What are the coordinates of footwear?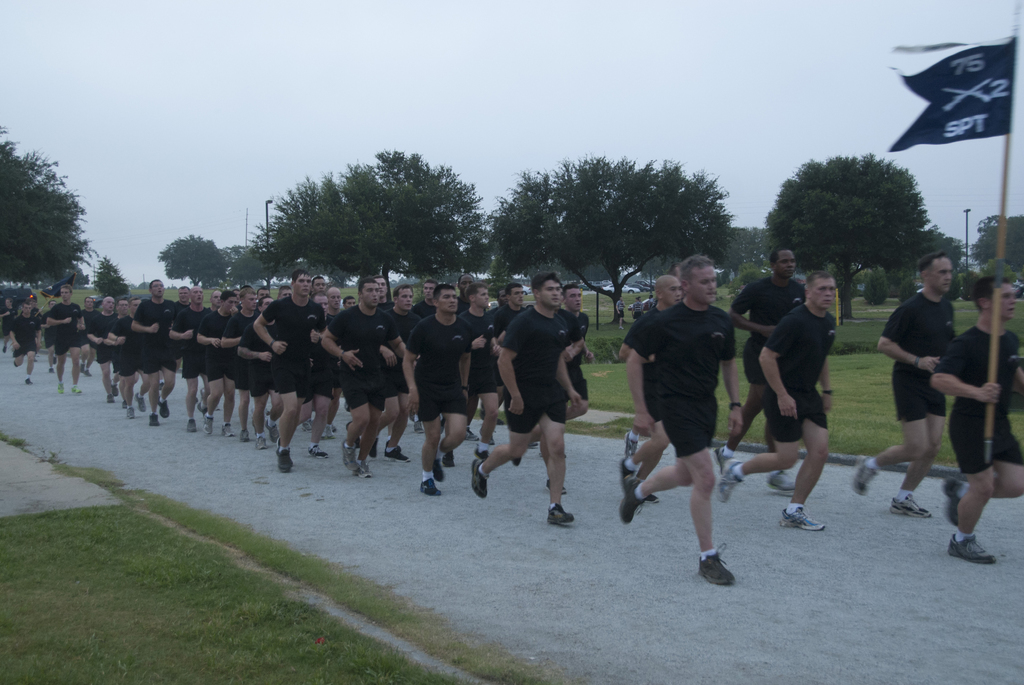
bbox=(767, 471, 796, 496).
